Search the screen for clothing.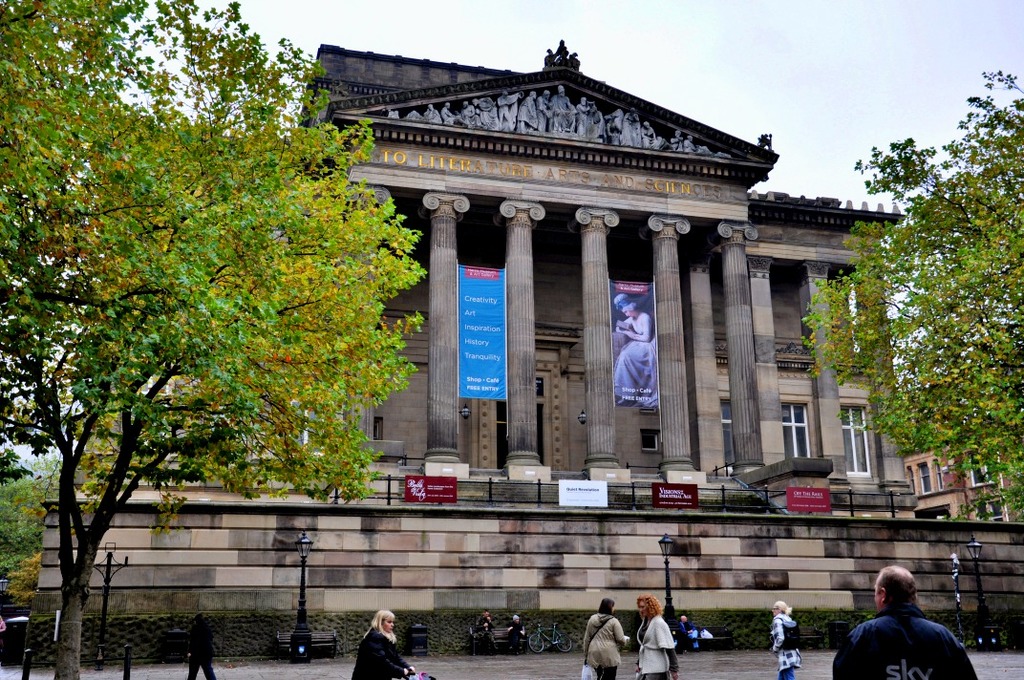
Found at 635 613 681 679.
